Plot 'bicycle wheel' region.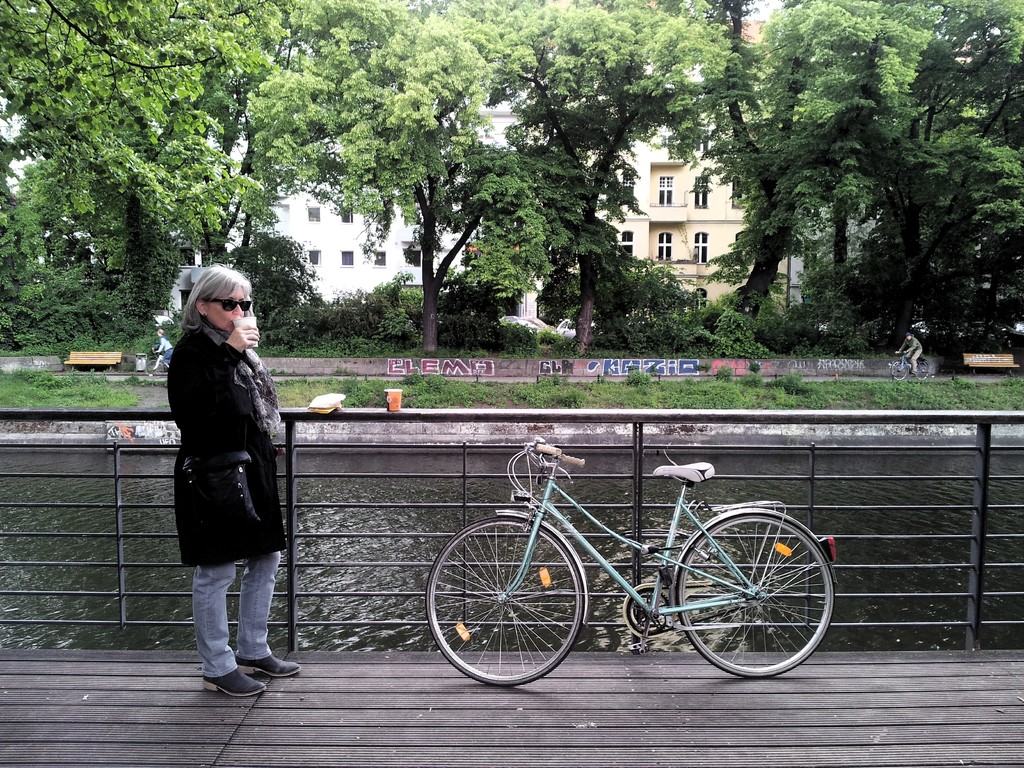
Plotted at {"x1": 662, "y1": 522, "x2": 825, "y2": 685}.
